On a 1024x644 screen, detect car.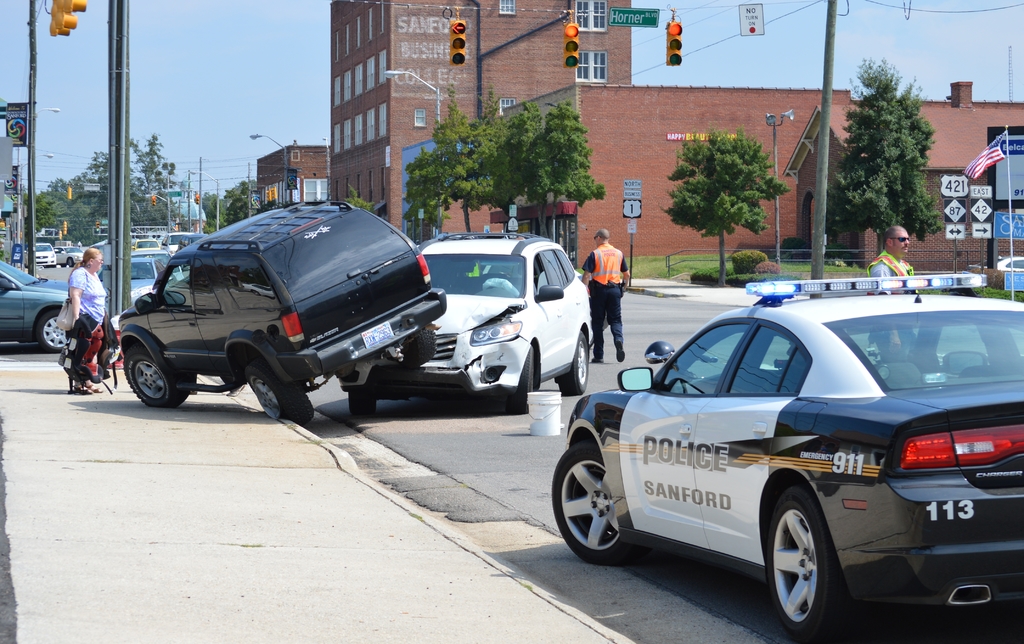
x1=976 y1=259 x2=1023 y2=270.
